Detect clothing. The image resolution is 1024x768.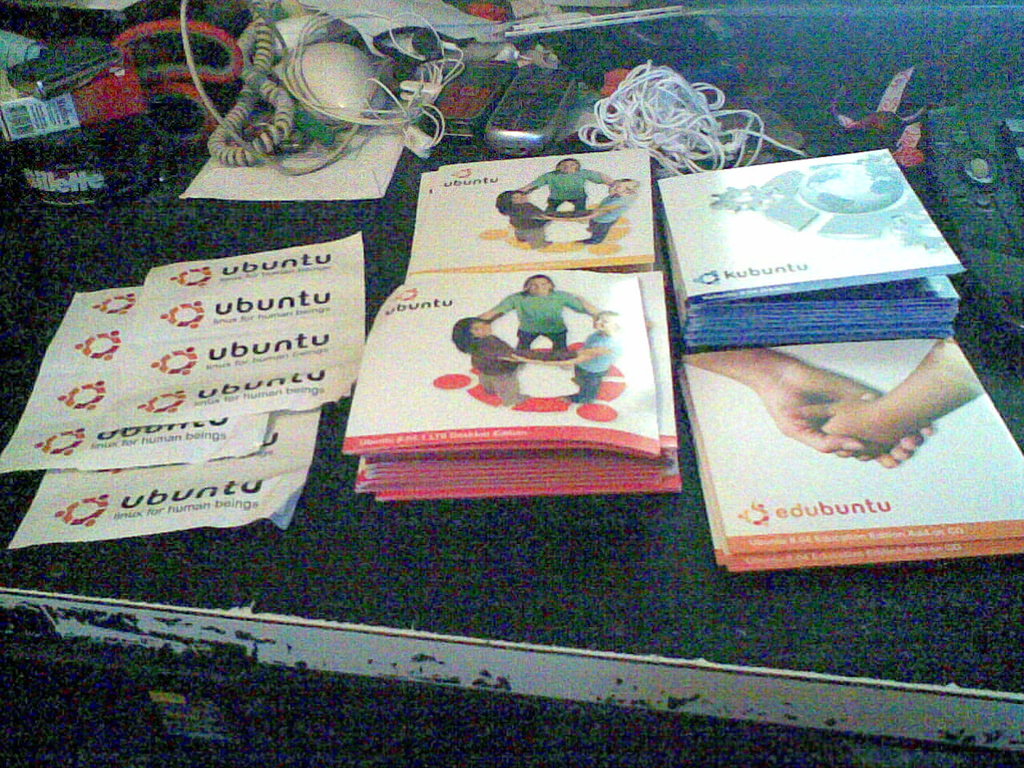
BBox(495, 290, 591, 359).
